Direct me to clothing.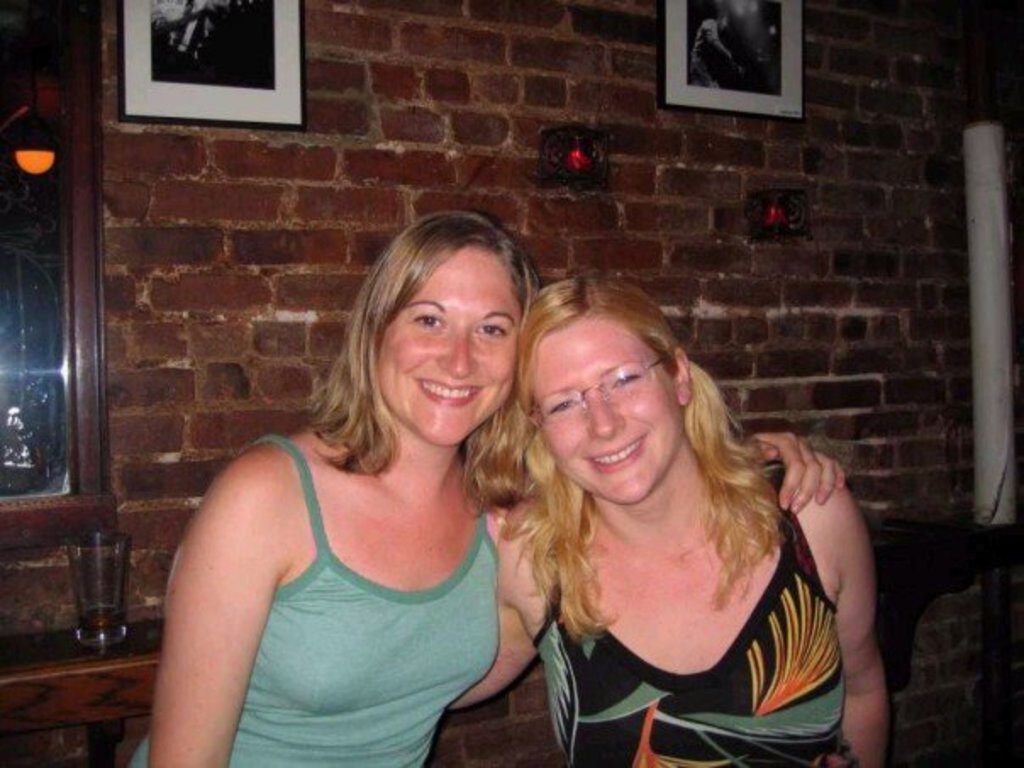
Direction: l=531, t=451, r=856, b=766.
